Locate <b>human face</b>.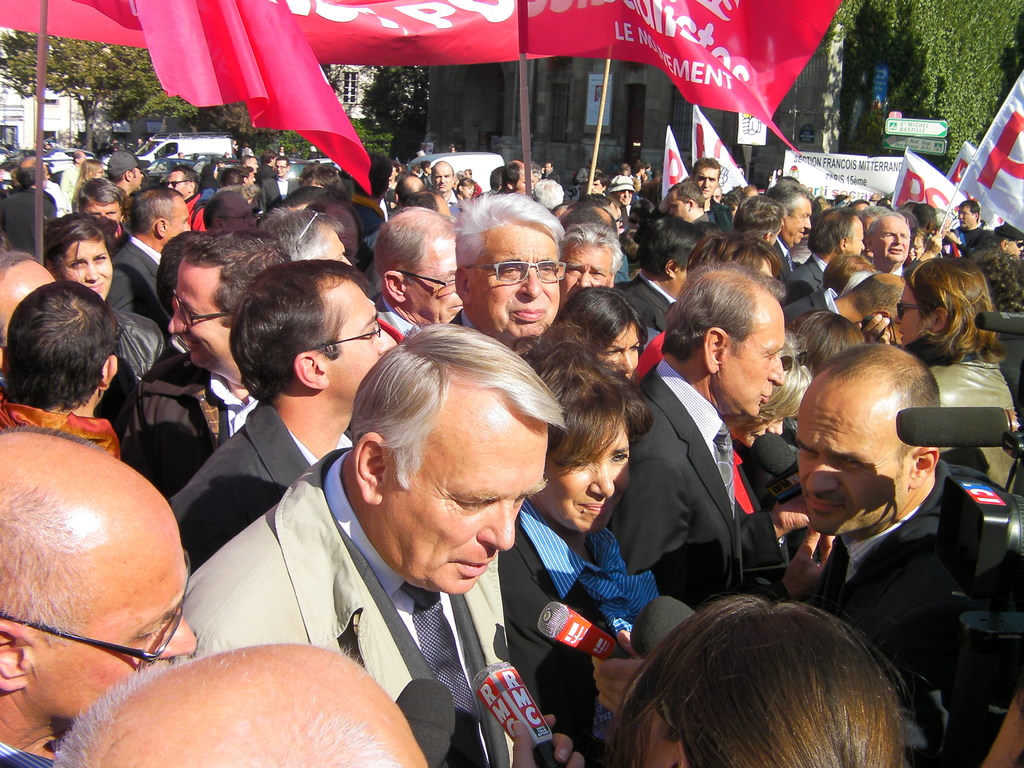
Bounding box: x1=785 y1=380 x2=901 y2=531.
